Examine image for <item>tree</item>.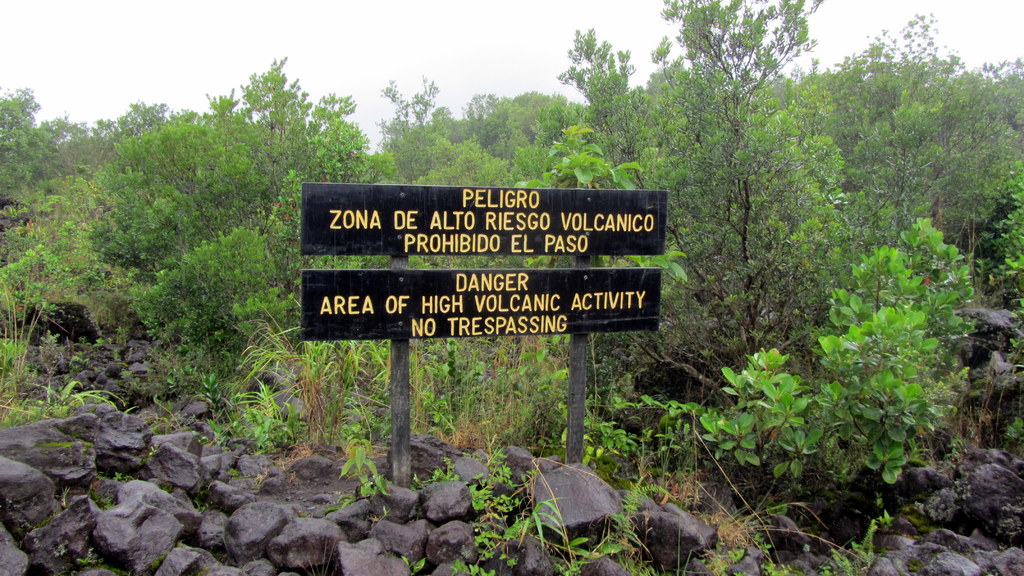
Examination result: Rect(548, 14, 645, 145).
